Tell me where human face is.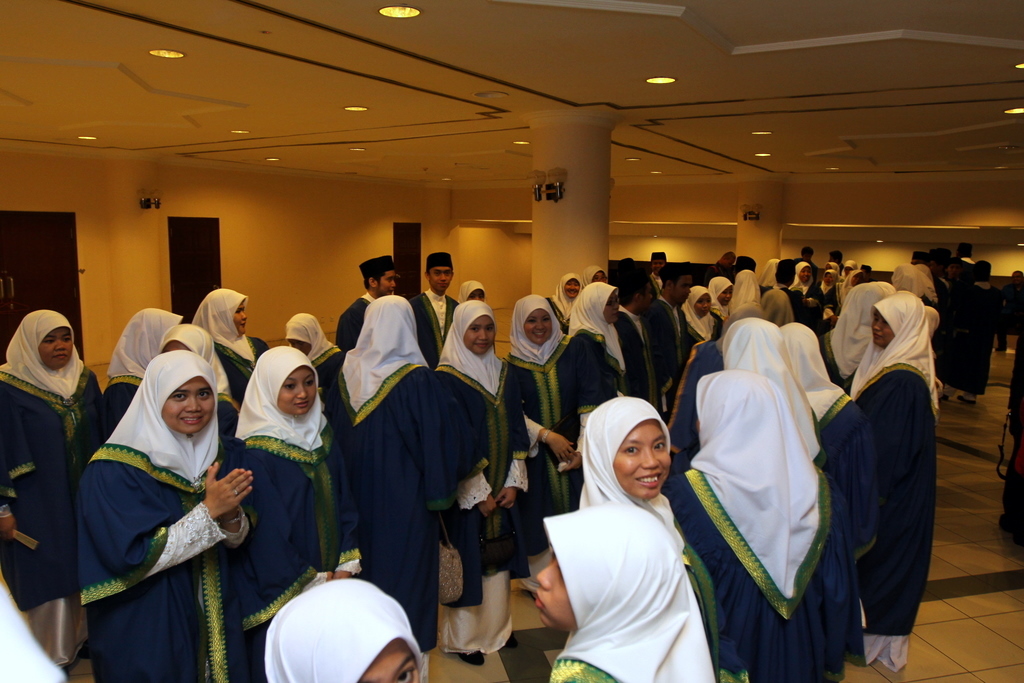
human face is at {"x1": 614, "y1": 421, "x2": 670, "y2": 501}.
